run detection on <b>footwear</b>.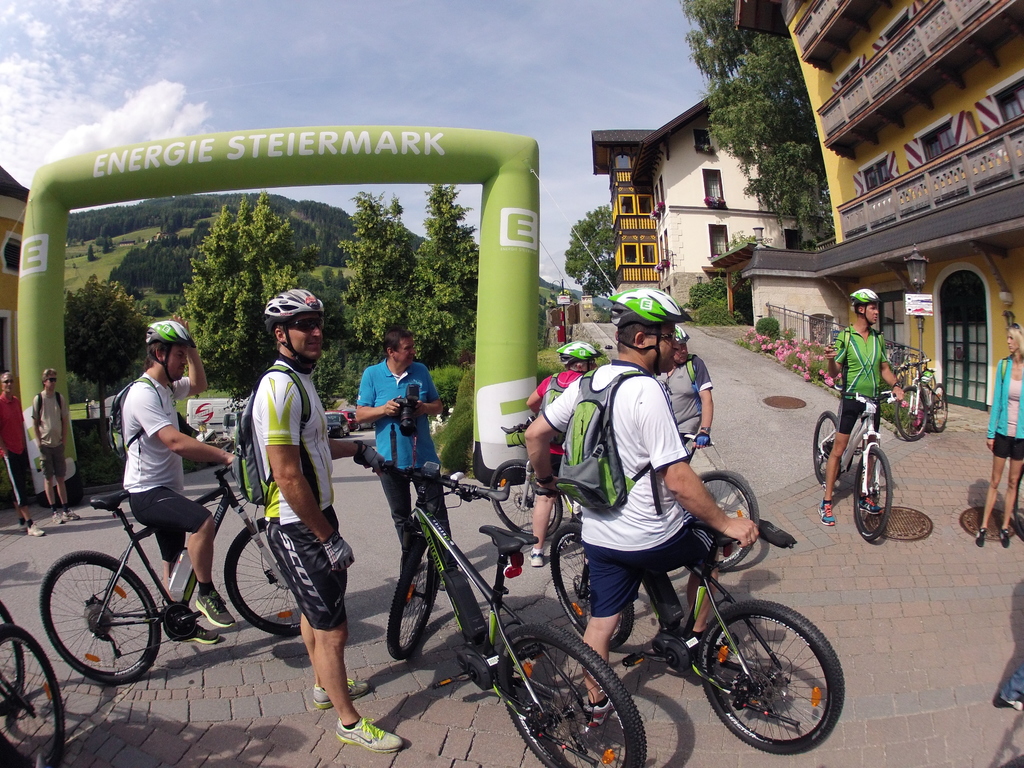
Result: left=25, top=522, right=47, bottom=537.
